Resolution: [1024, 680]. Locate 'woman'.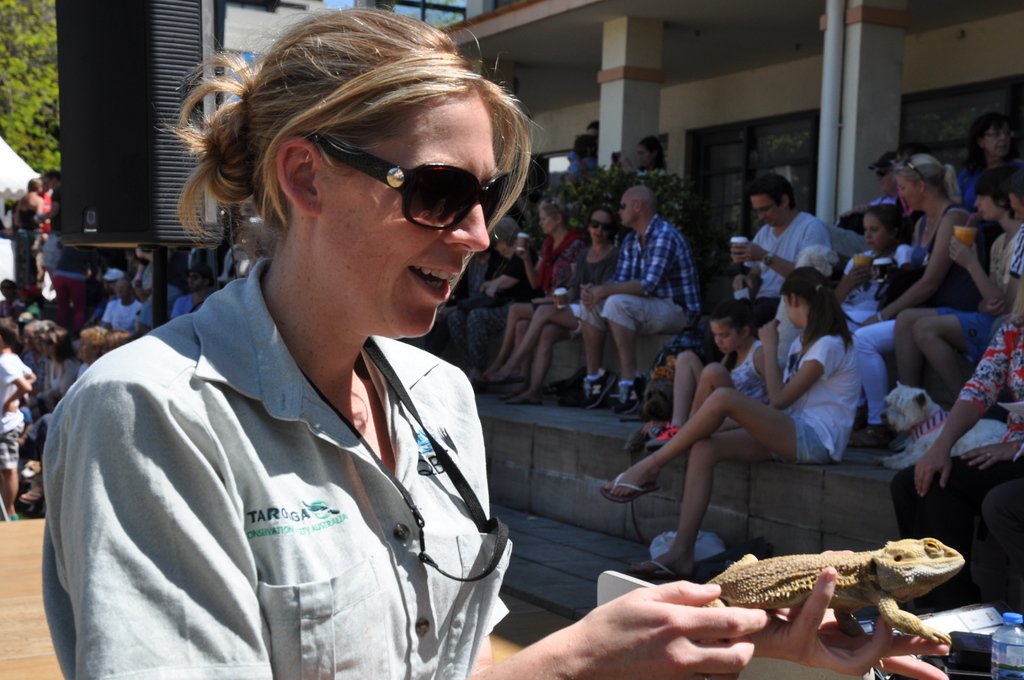
[885, 289, 1023, 603].
